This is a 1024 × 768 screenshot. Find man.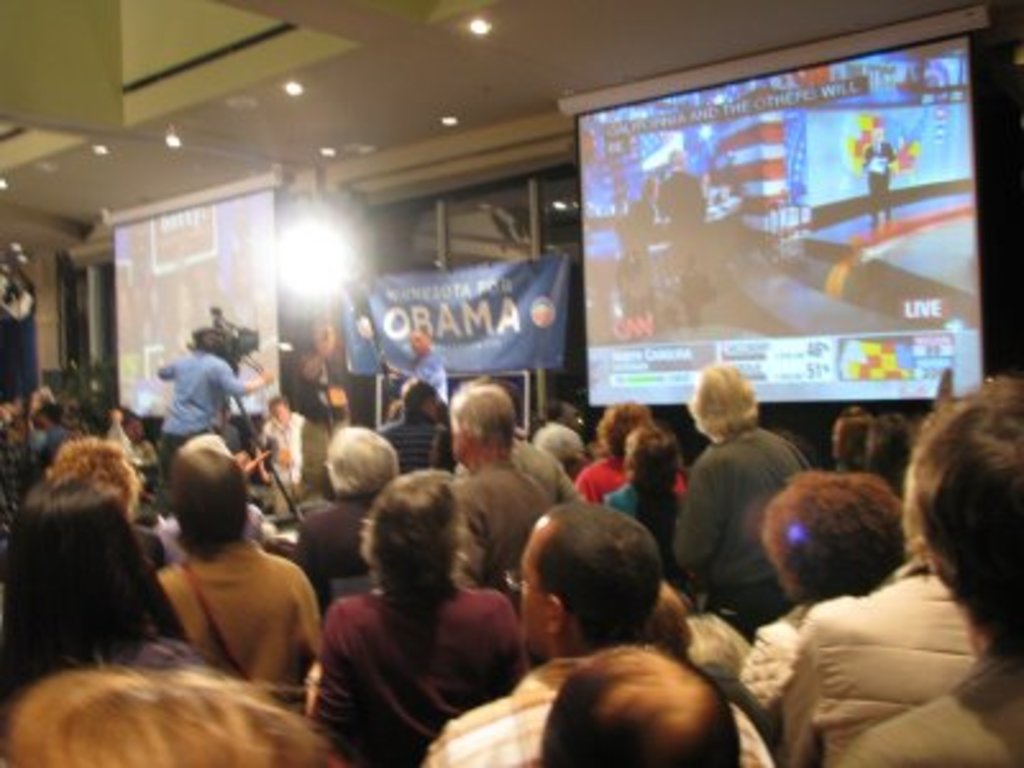
Bounding box: detection(543, 643, 732, 765).
